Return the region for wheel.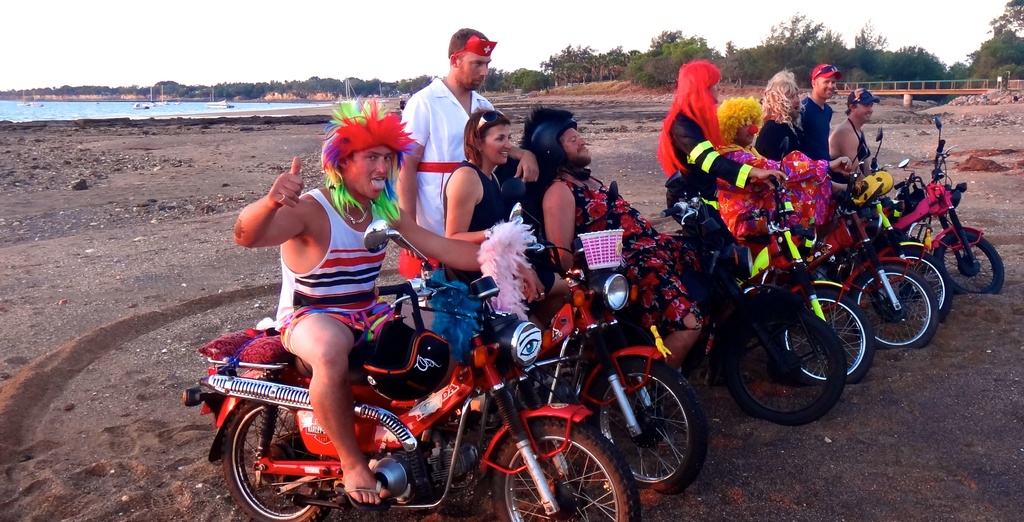
[715, 297, 842, 428].
